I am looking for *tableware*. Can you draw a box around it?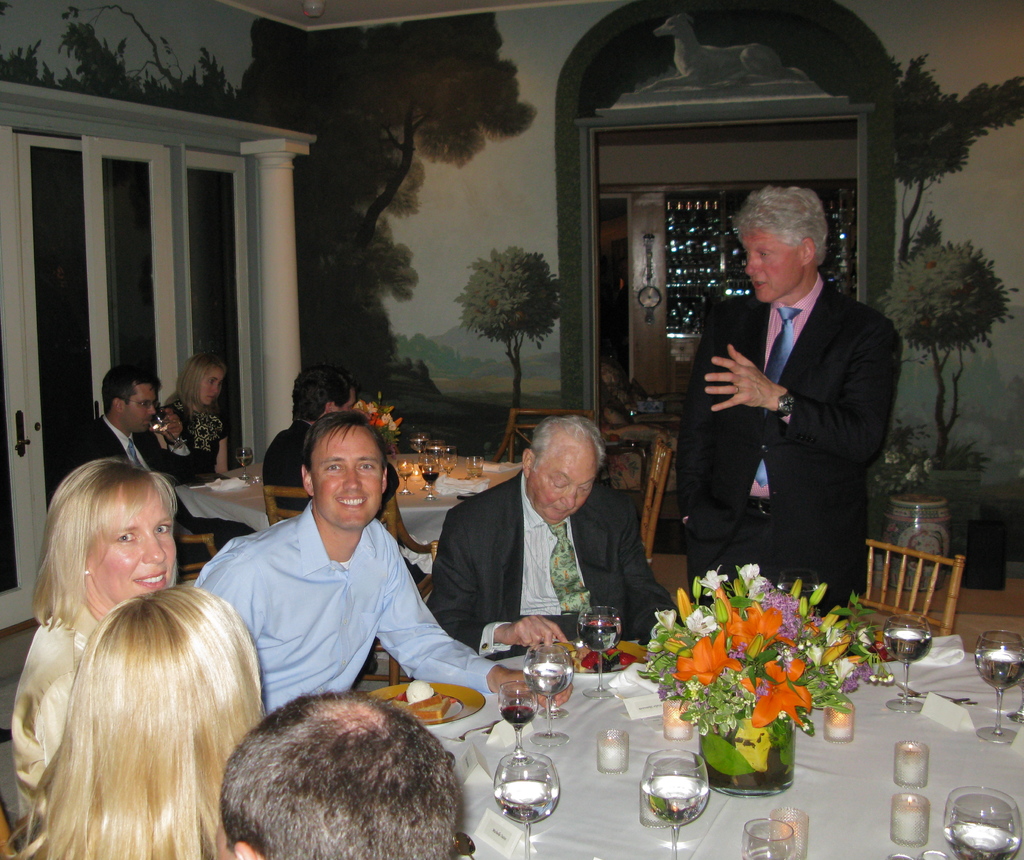
Sure, the bounding box is (x1=524, y1=642, x2=572, y2=750).
